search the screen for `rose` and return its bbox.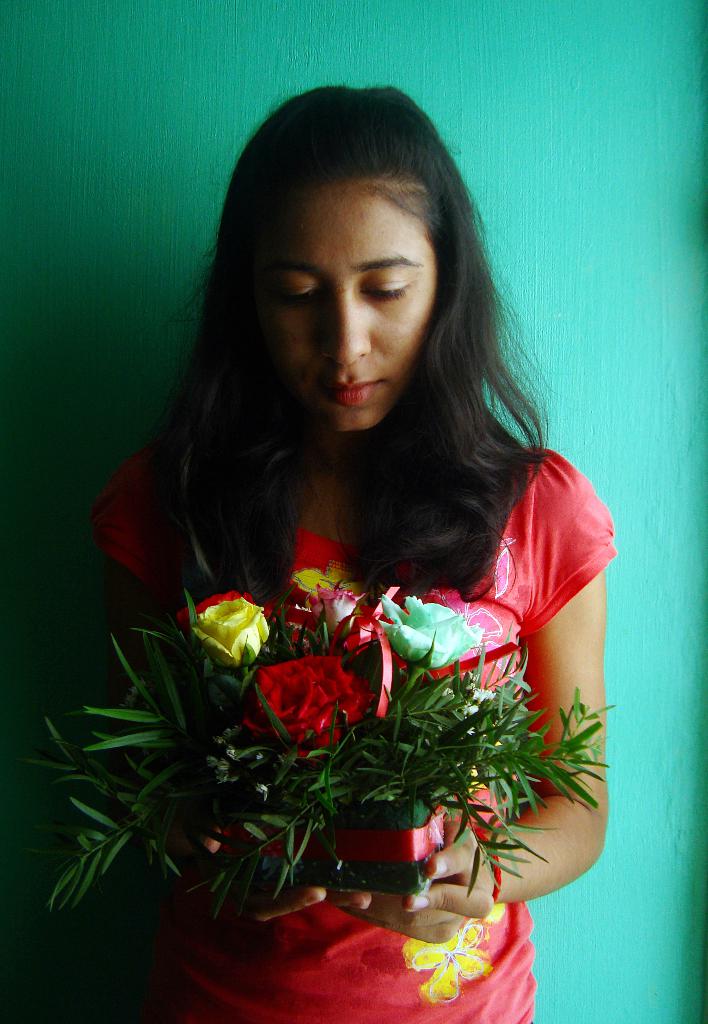
Found: (left=188, top=596, right=272, bottom=666).
